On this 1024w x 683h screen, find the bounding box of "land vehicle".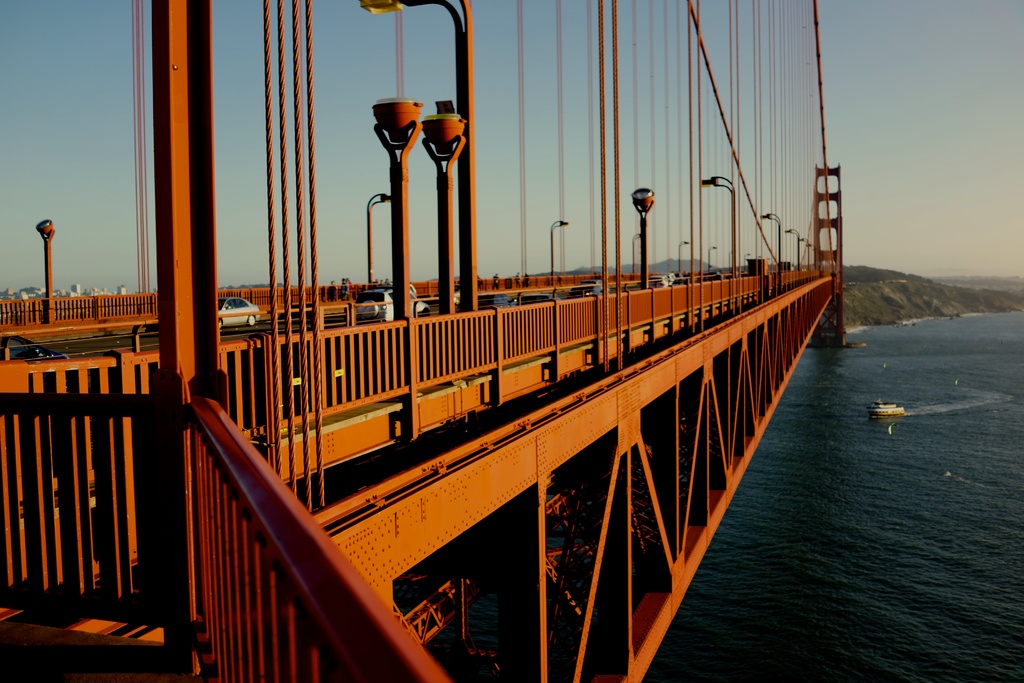
Bounding box: [357, 285, 431, 324].
